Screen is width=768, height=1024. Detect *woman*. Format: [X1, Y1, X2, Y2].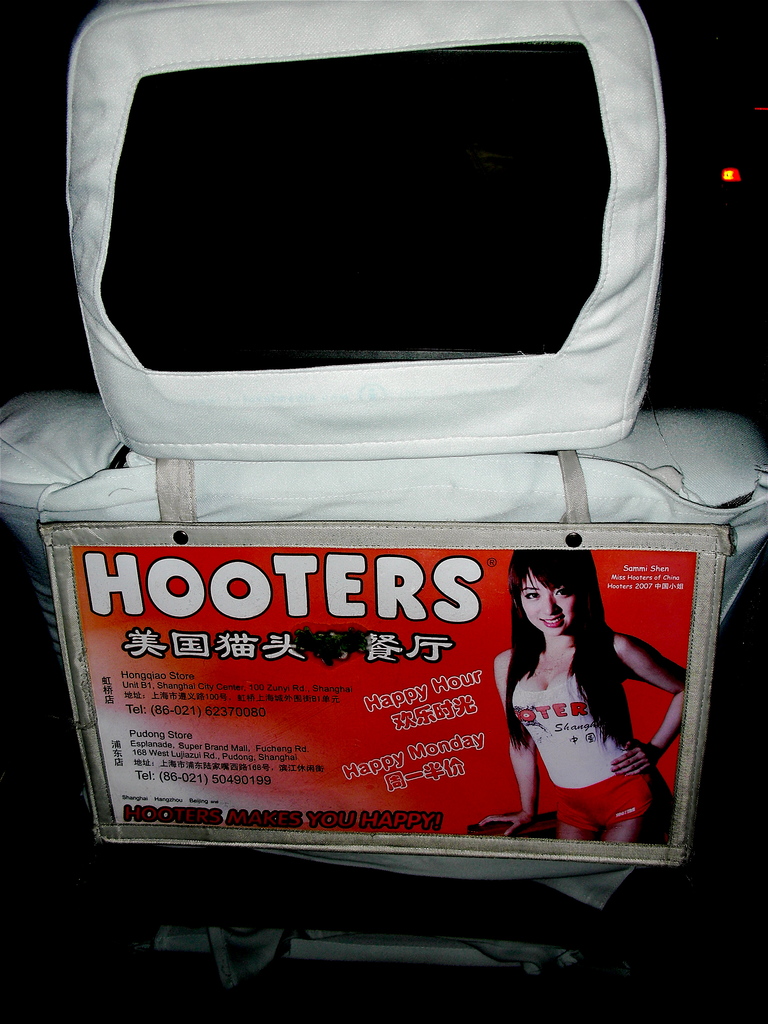
[501, 552, 685, 844].
